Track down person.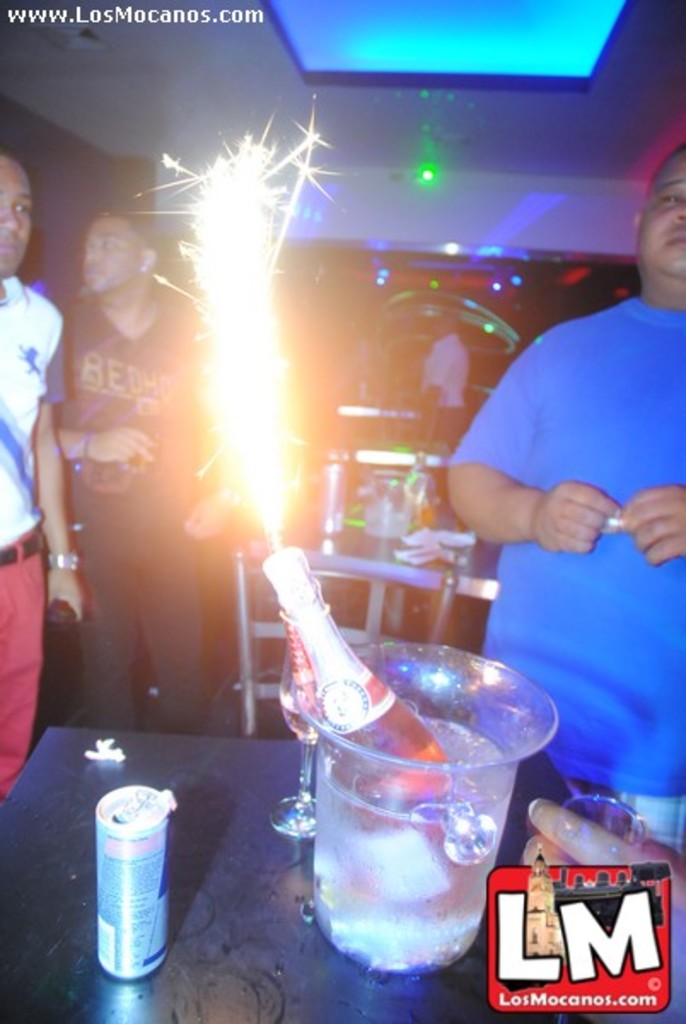
Tracked to left=0, top=154, right=106, bottom=794.
